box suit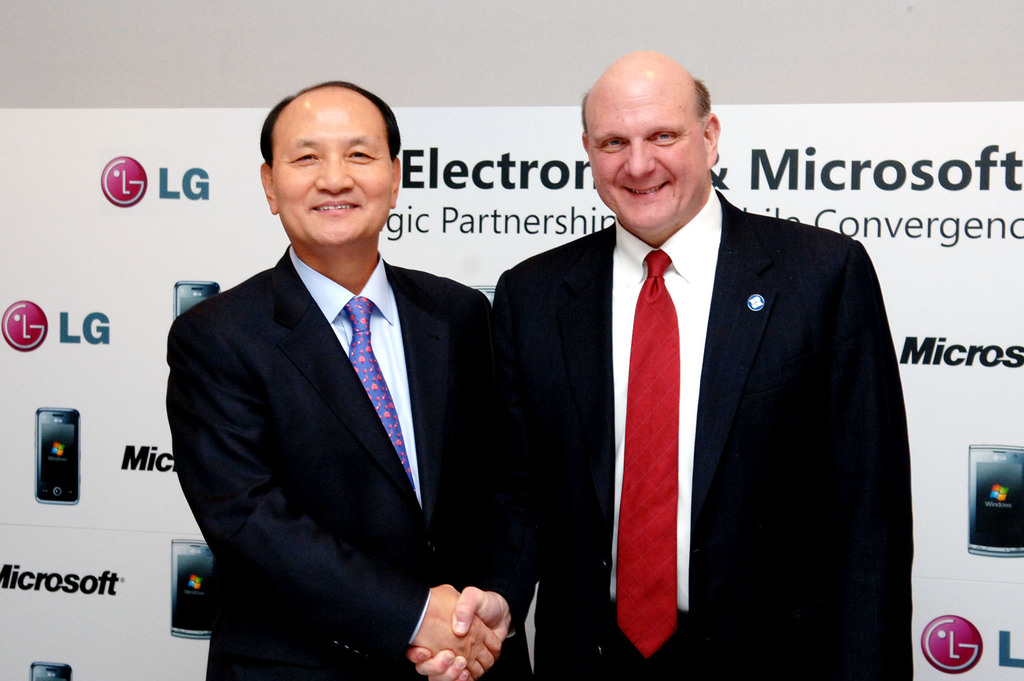
bbox=(156, 93, 494, 678)
